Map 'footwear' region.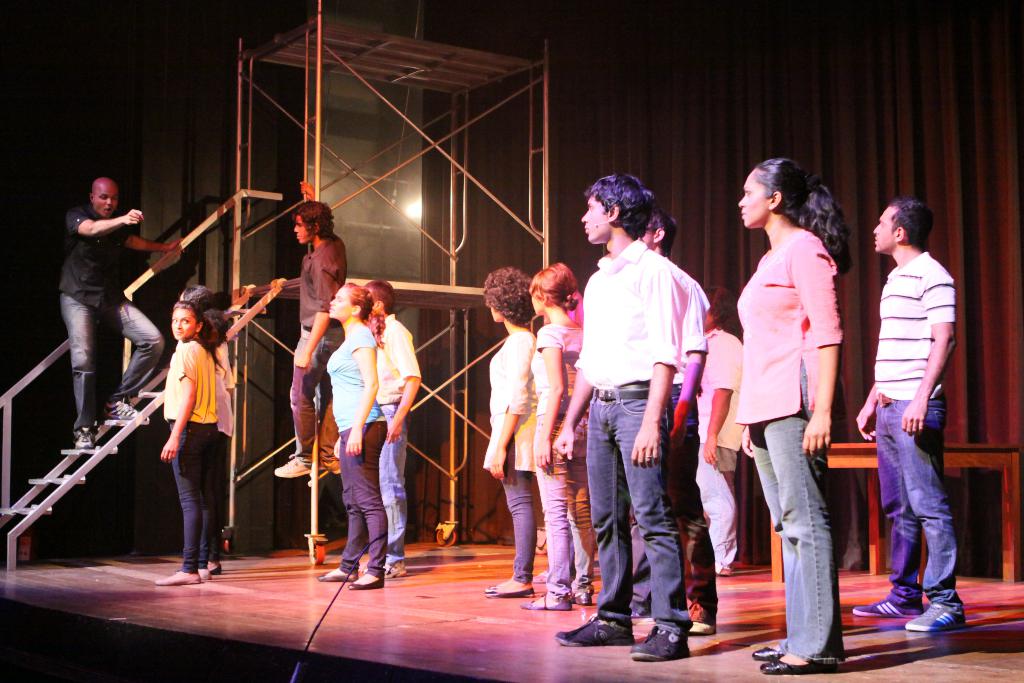
Mapped to box=[102, 399, 151, 428].
